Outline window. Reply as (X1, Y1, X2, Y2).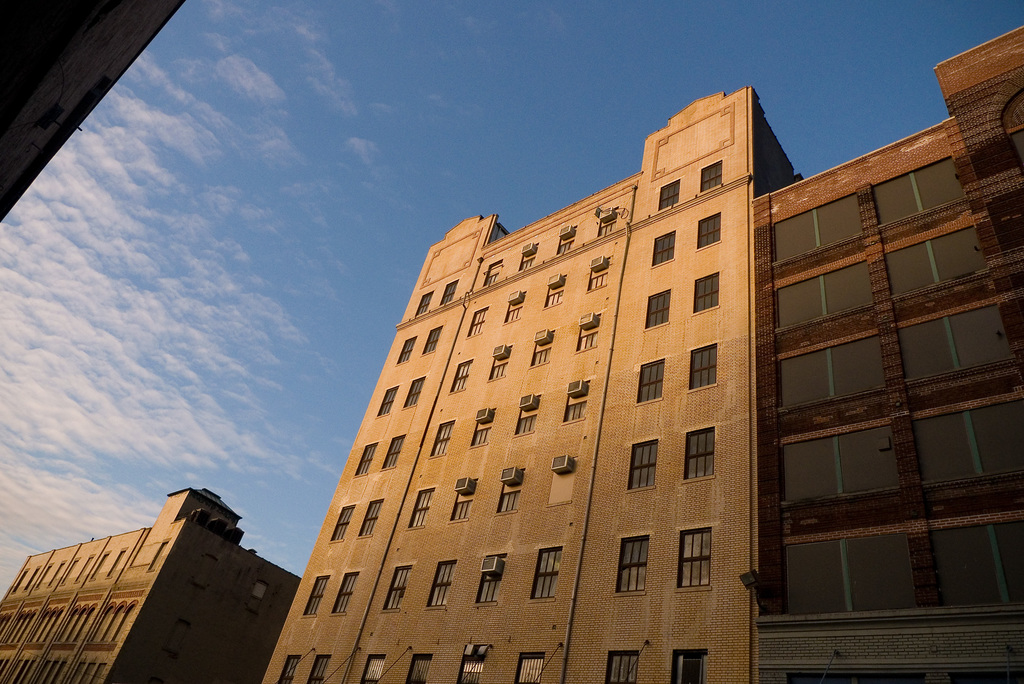
(776, 261, 871, 329).
